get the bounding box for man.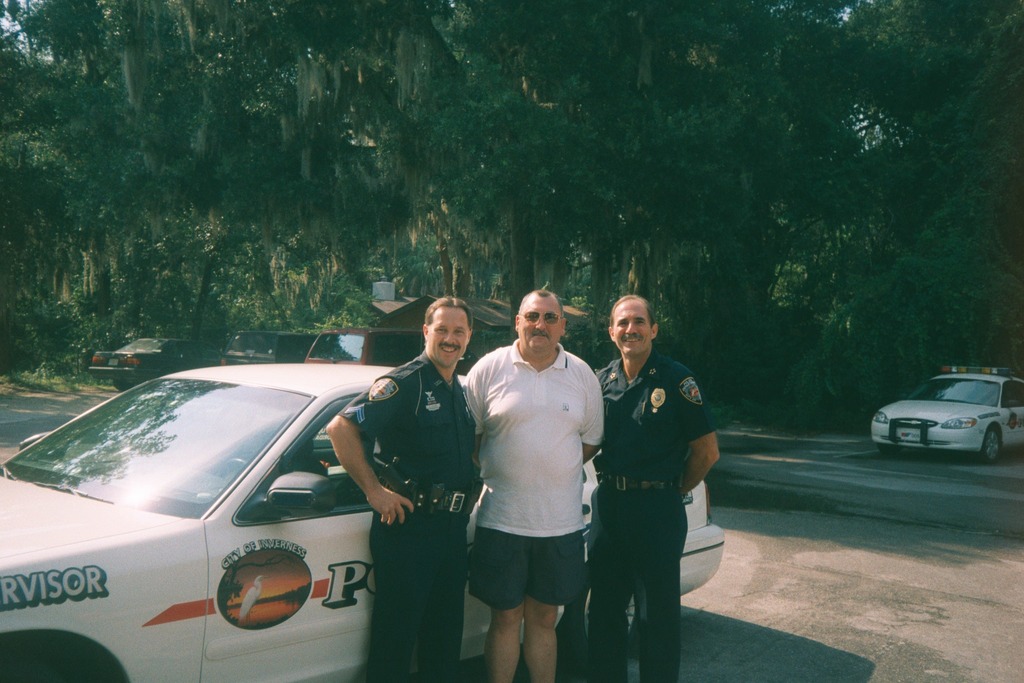
bbox=[324, 291, 481, 682].
